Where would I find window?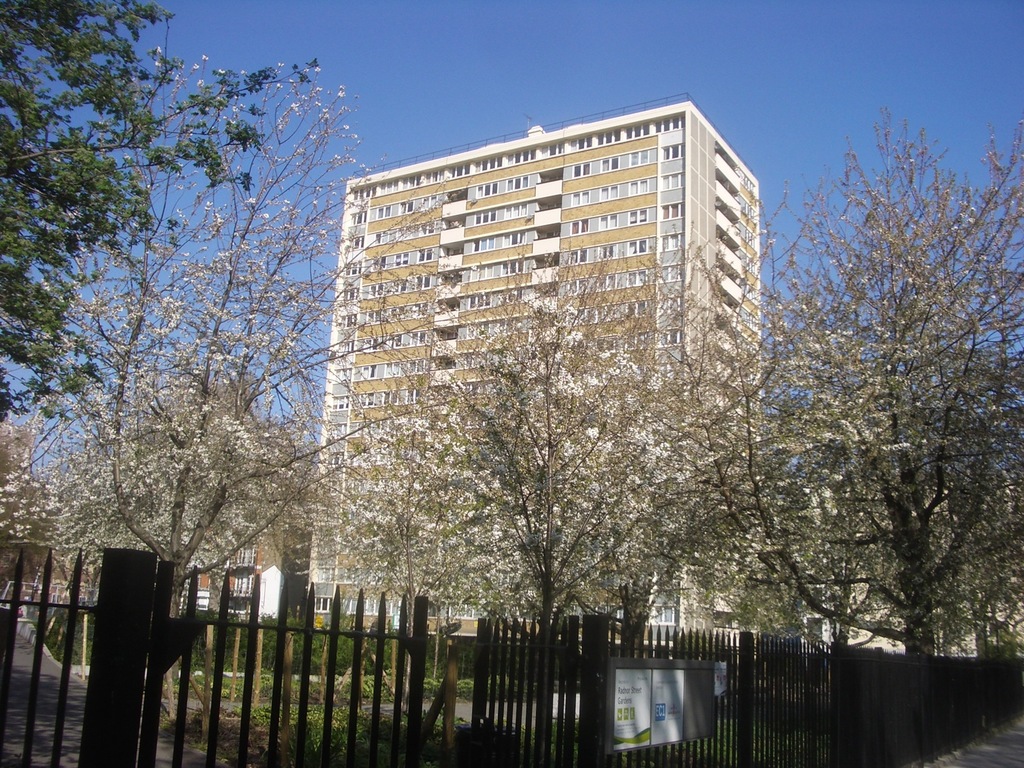
At [left=476, top=208, right=496, bottom=225].
